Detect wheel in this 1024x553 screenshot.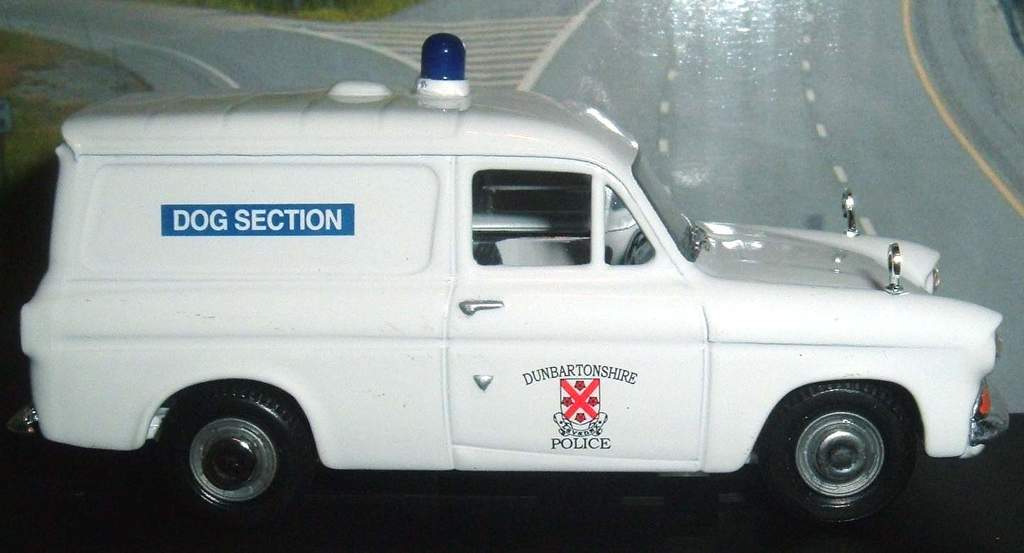
Detection: crop(163, 386, 325, 540).
